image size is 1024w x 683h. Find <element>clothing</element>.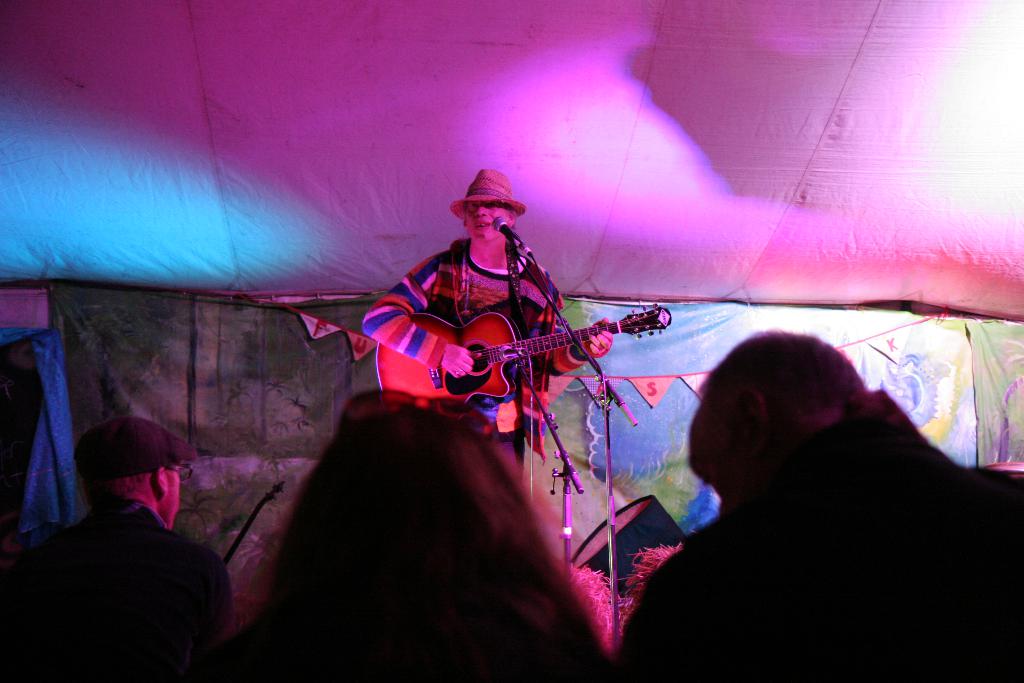
detection(20, 500, 230, 682).
